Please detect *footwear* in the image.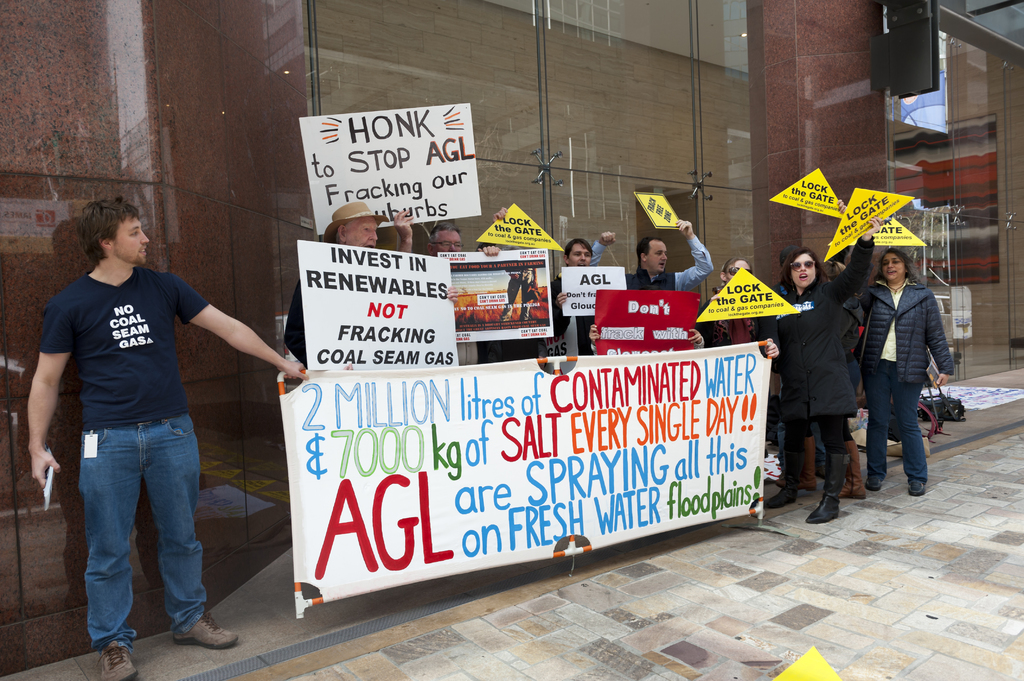
crop(168, 609, 244, 656).
